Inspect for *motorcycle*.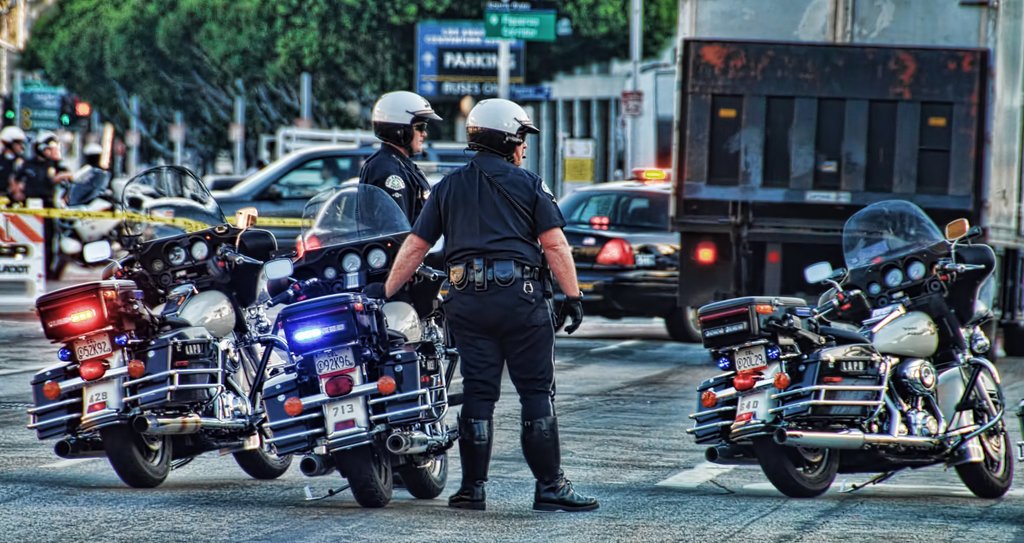
Inspection: 699:230:1012:515.
